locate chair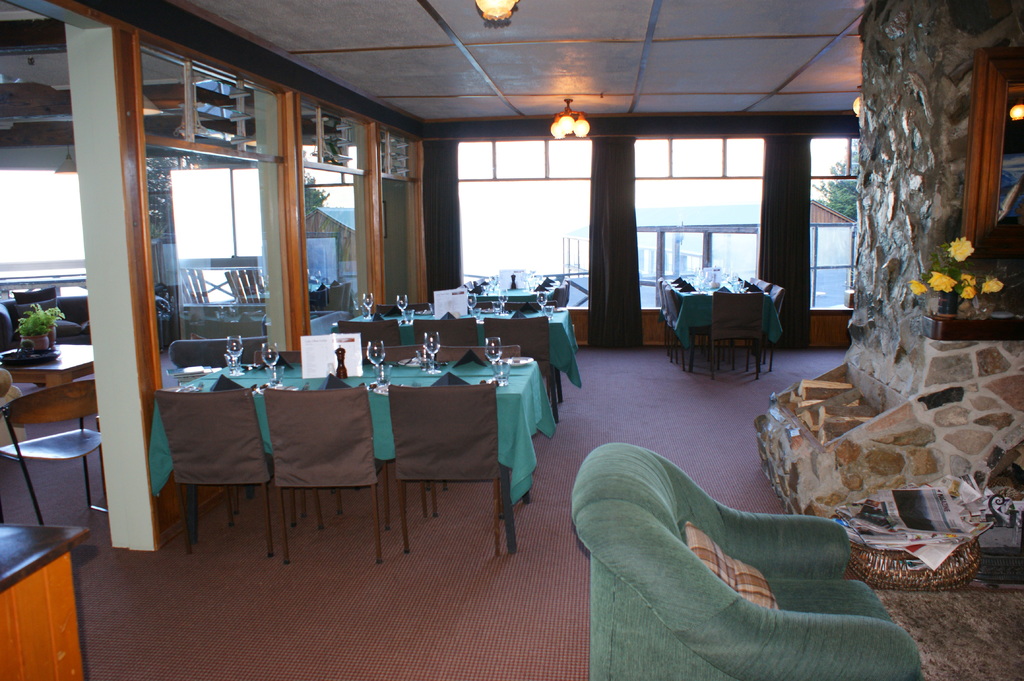
{"left": 414, "top": 316, "right": 480, "bottom": 345}
